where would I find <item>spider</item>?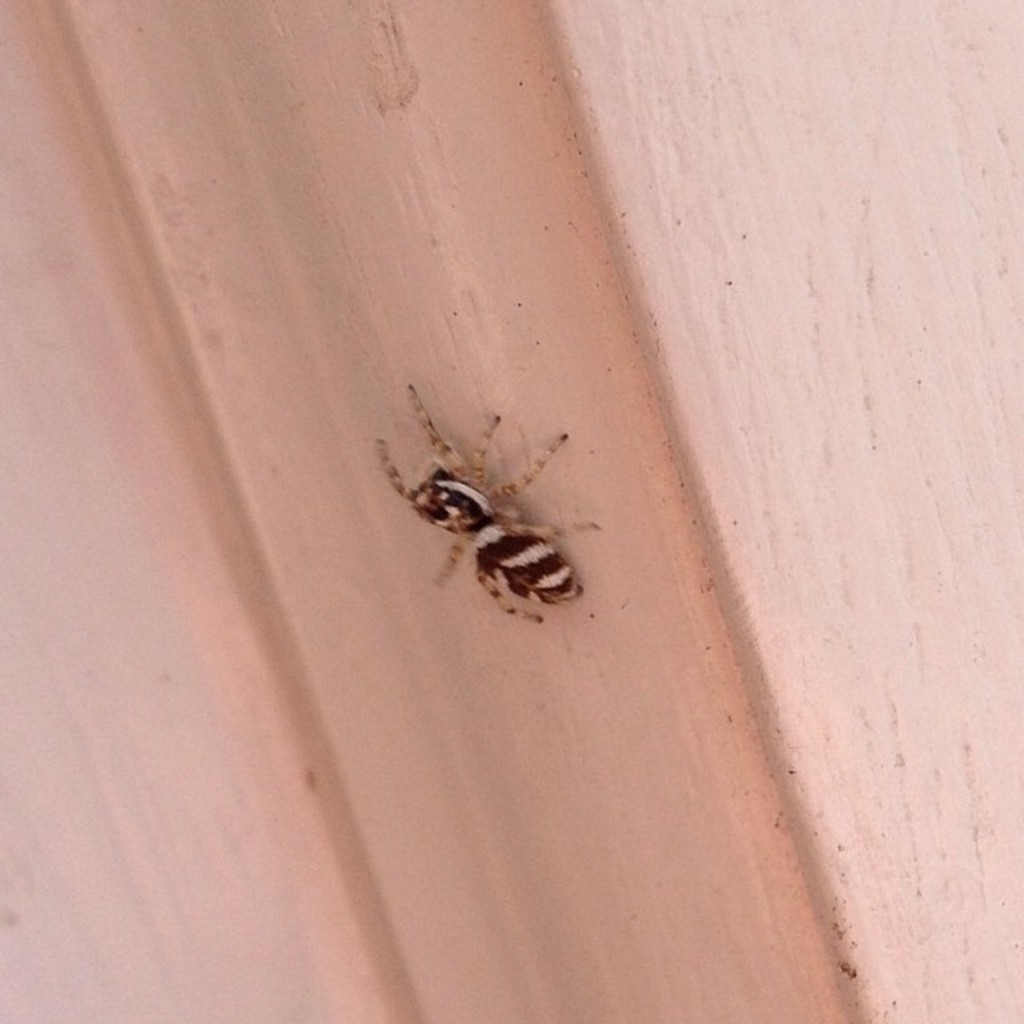
At bbox(379, 387, 600, 626).
